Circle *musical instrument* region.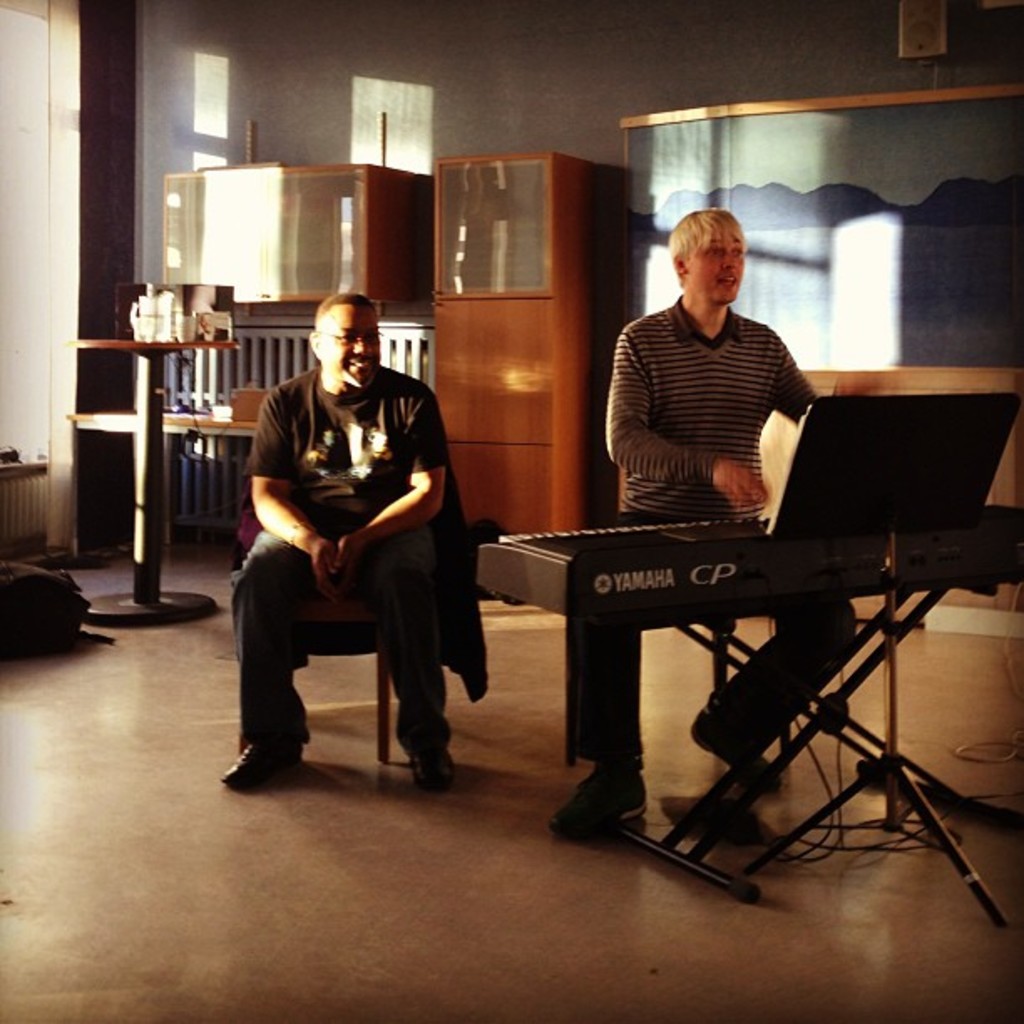
Region: left=465, top=507, right=1022, bottom=915.
